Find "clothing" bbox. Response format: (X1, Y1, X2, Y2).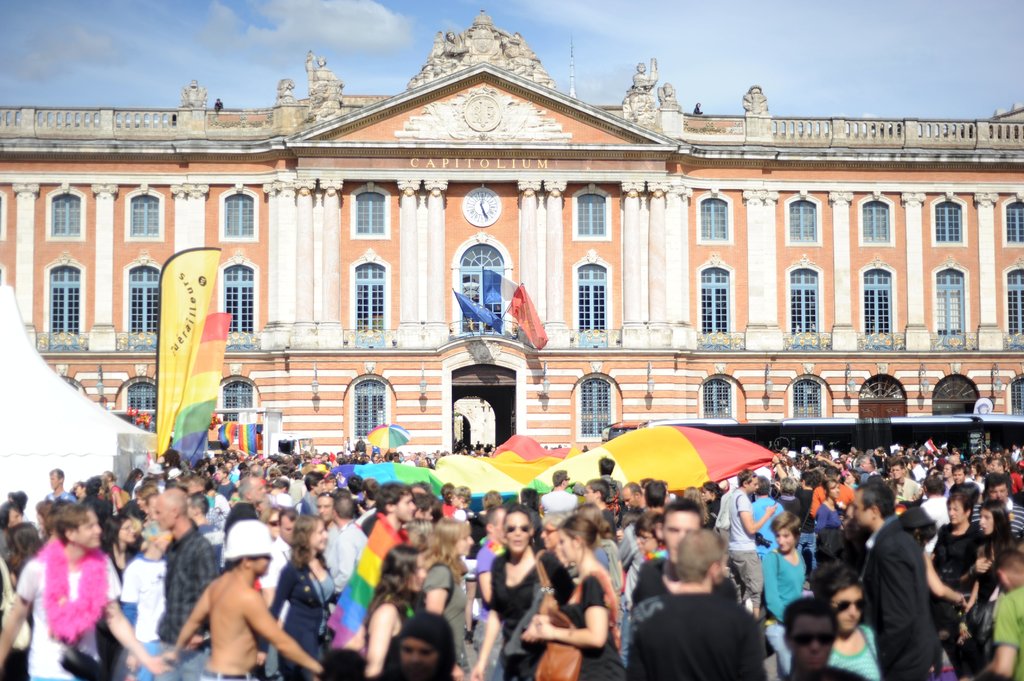
(991, 586, 1023, 680).
